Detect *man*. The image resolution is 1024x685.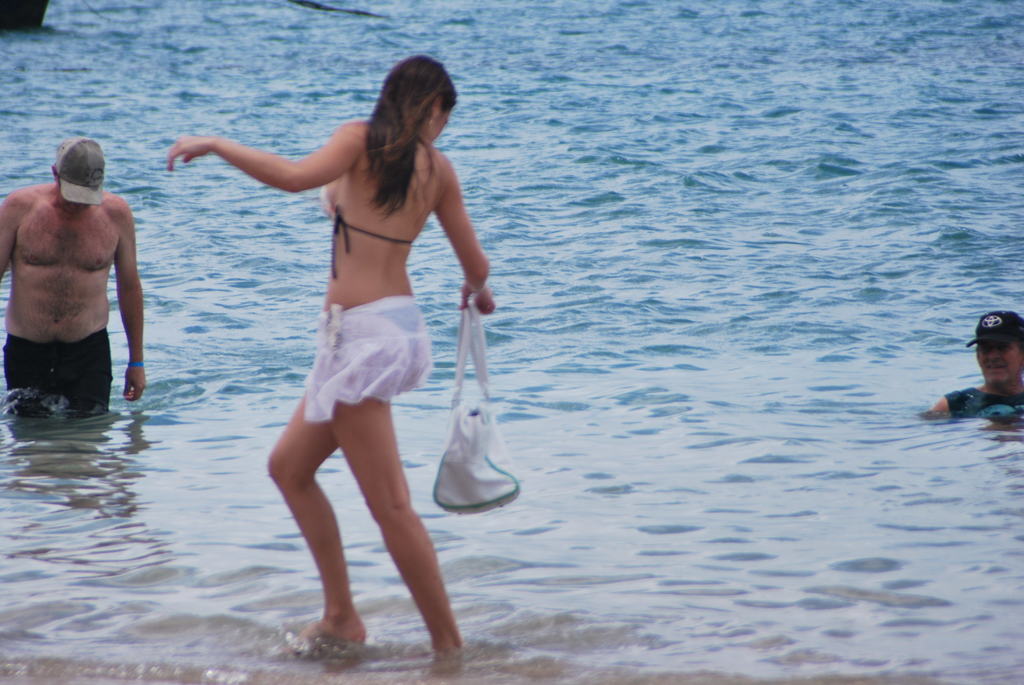
pyautogui.locateOnScreen(1, 135, 146, 423).
